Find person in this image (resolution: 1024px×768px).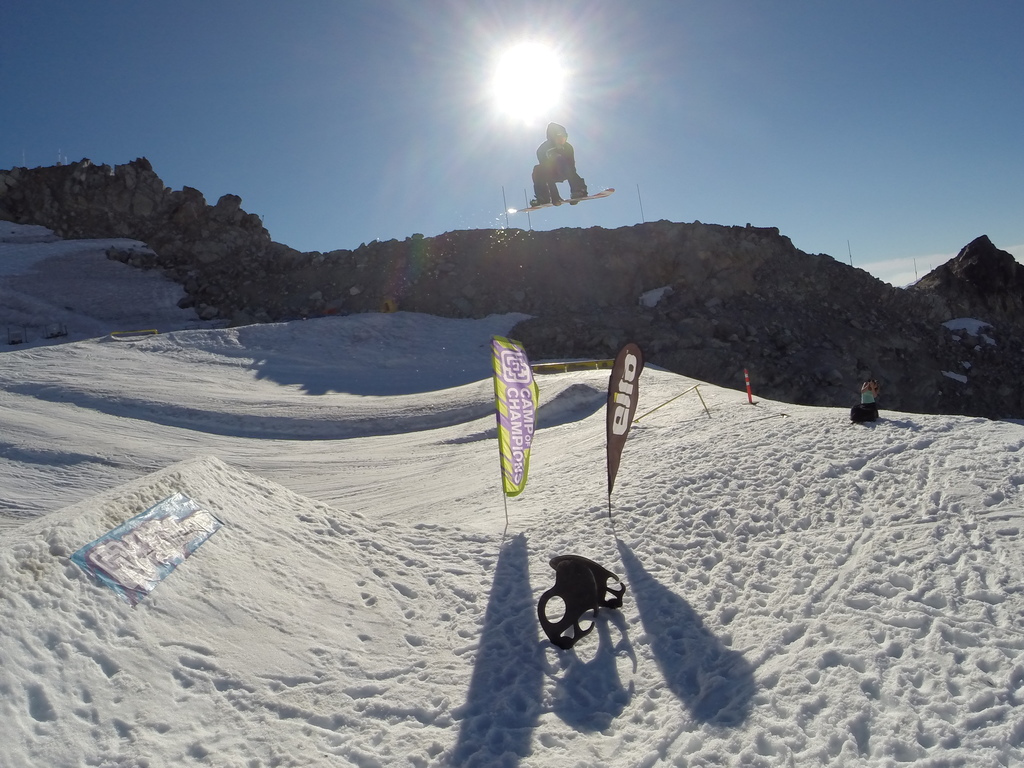
select_region(854, 372, 877, 416).
